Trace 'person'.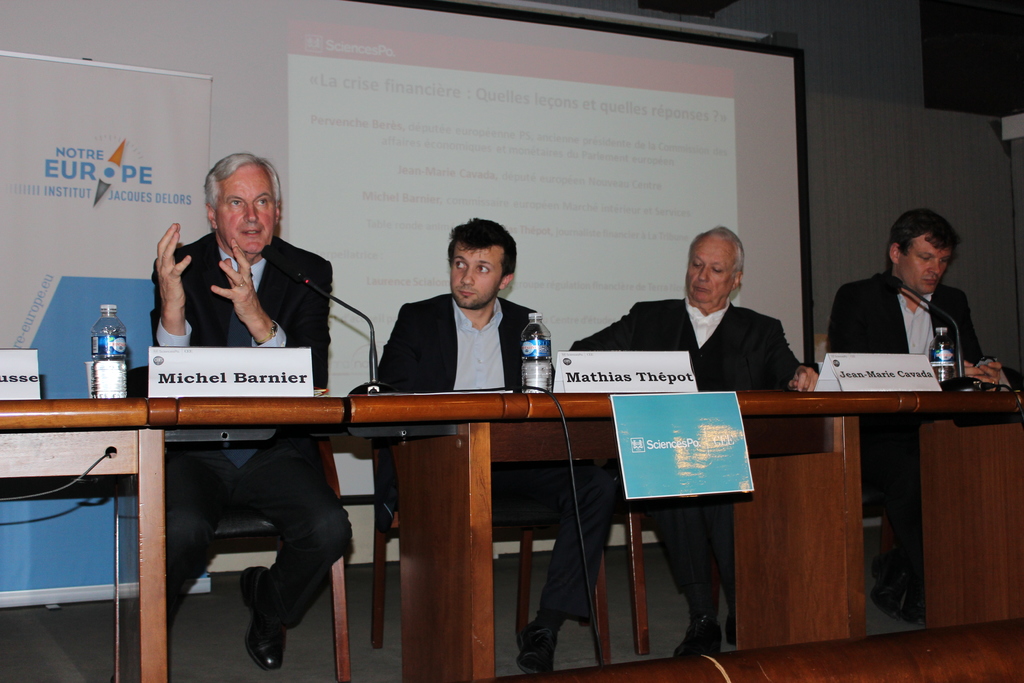
Traced to 148 151 358 670.
